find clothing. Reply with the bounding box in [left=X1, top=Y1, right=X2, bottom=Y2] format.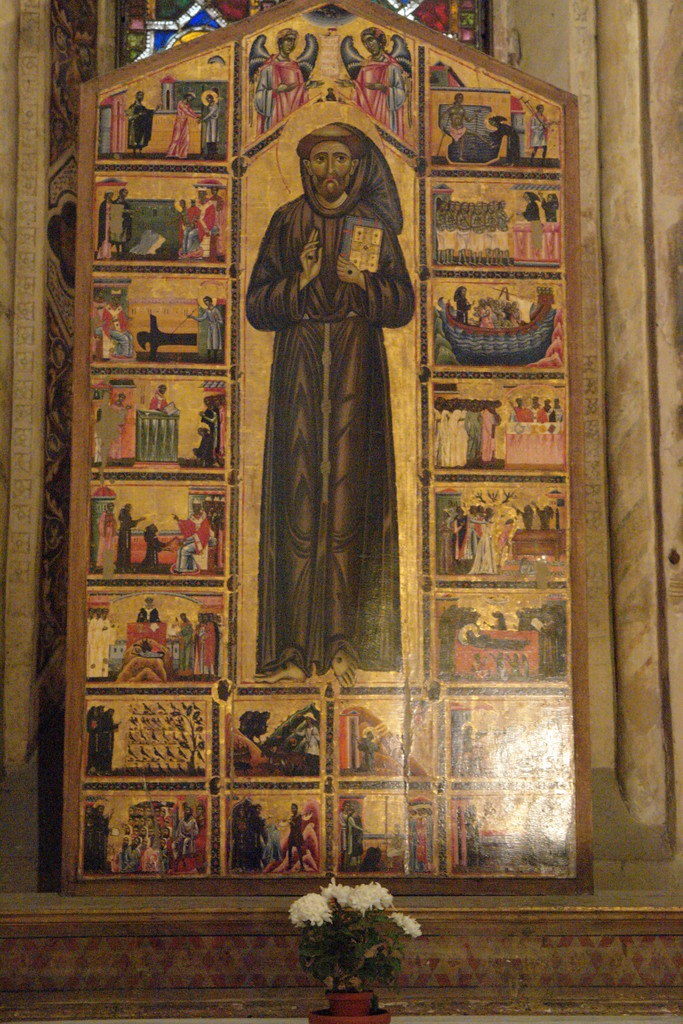
[left=97, top=514, right=119, bottom=568].
